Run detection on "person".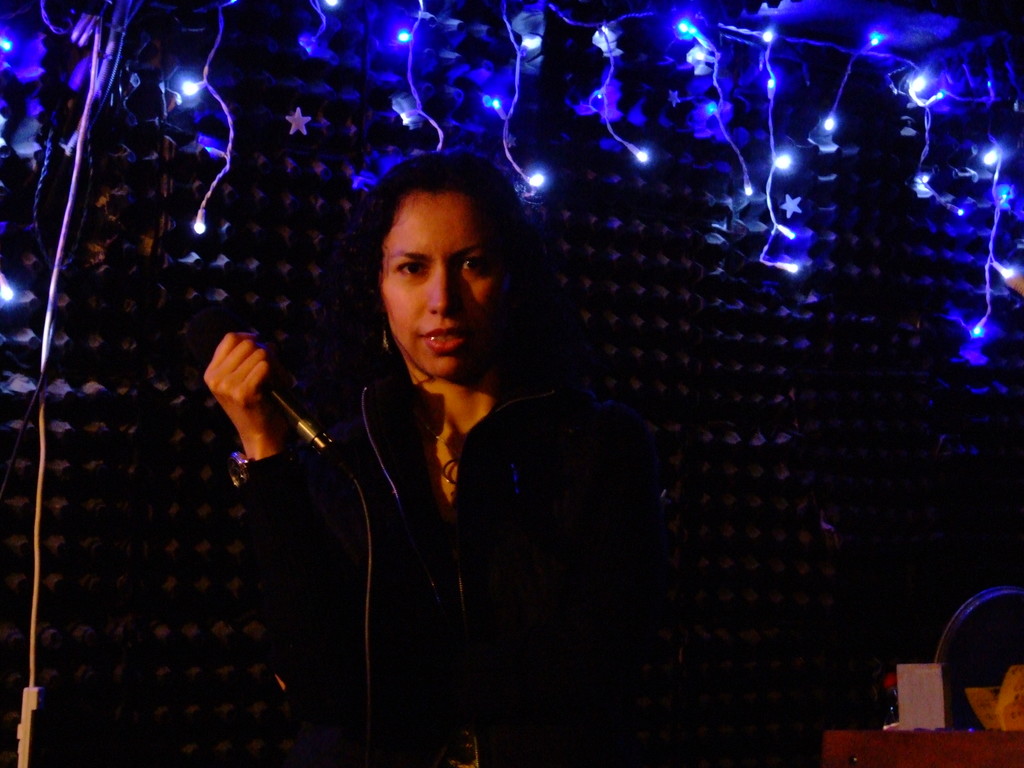
Result: (265, 161, 669, 767).
